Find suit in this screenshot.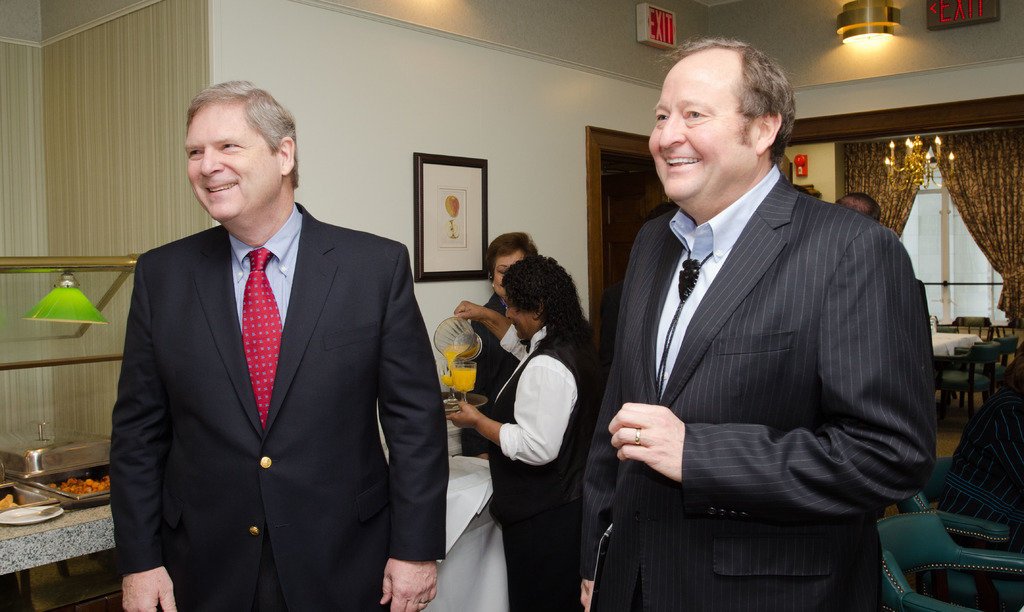
The bounding box for suit is {"x1": 102, "y1": 104, "x2": 428, "y2": 611}.
